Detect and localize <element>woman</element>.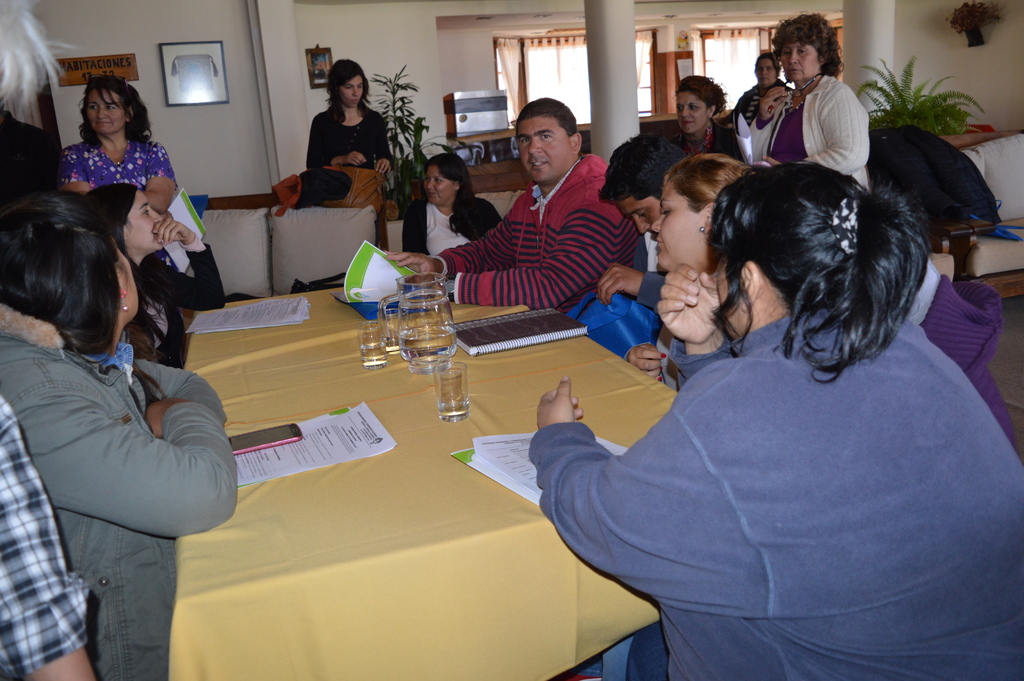
Localized at crop(393, 147, 511, 252).
